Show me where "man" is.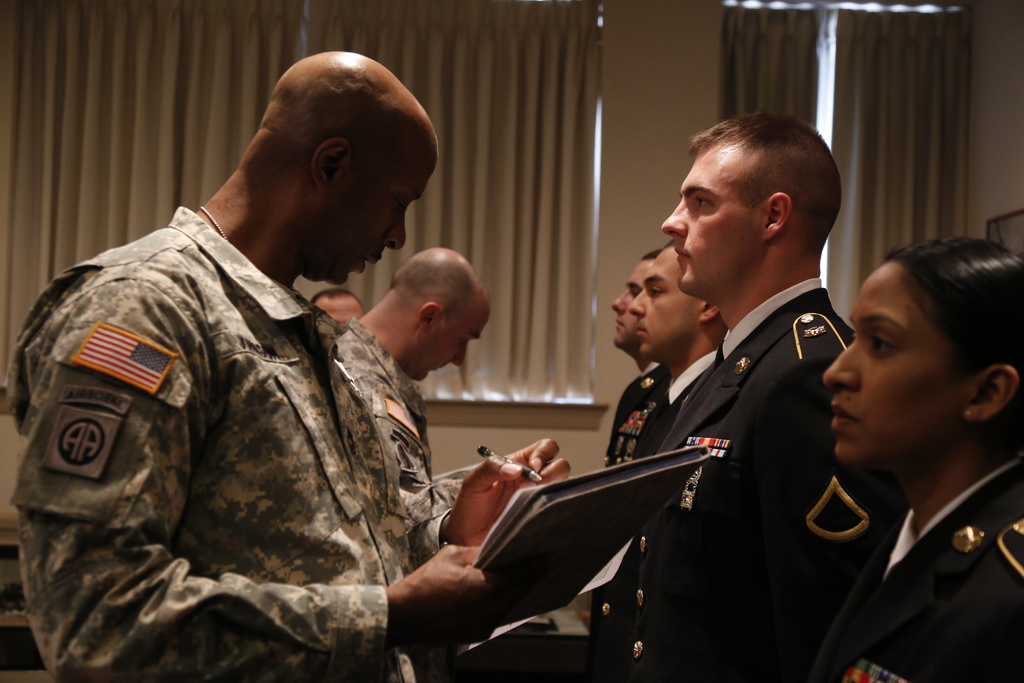
"man" is at BBox(586, 239, 728, 682).
